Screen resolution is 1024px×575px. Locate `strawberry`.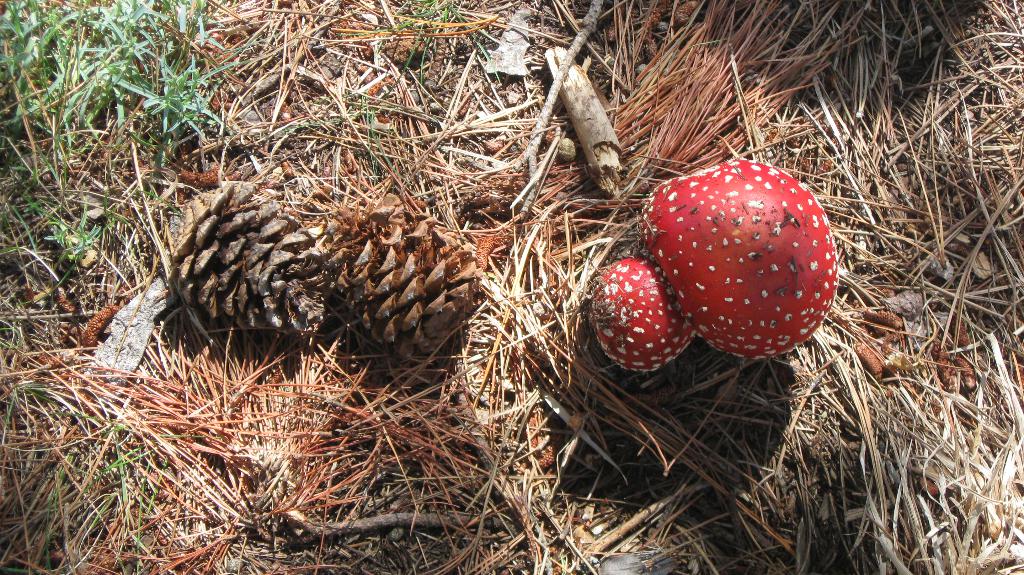
[left=645, top=157, right=844, bottom=357].
